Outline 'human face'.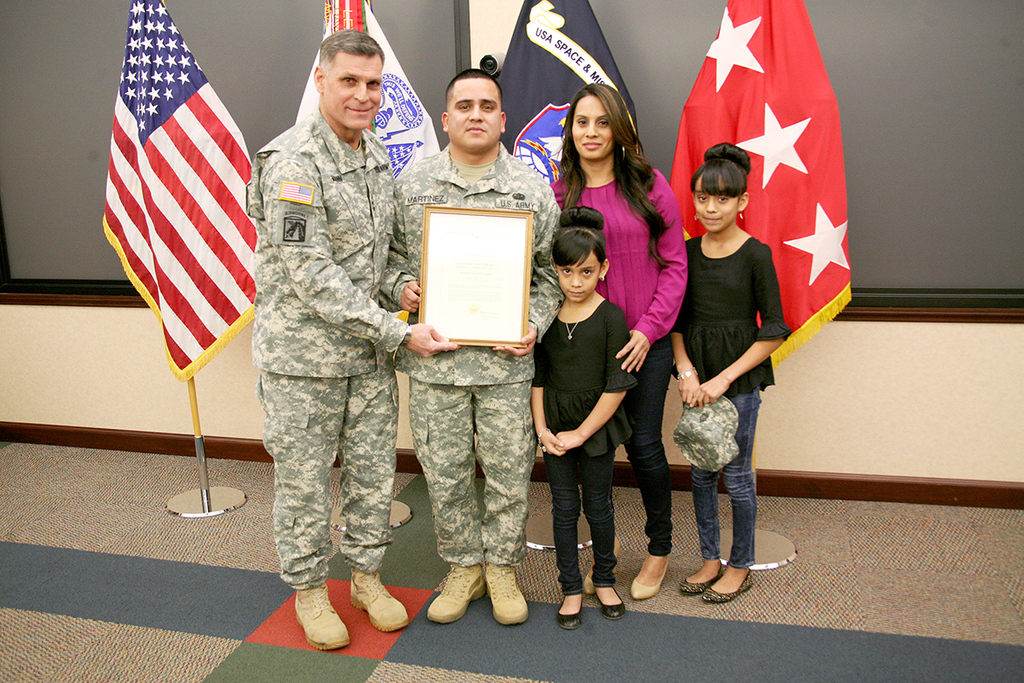
Outline: select_region(323, 50, 383, 131).
